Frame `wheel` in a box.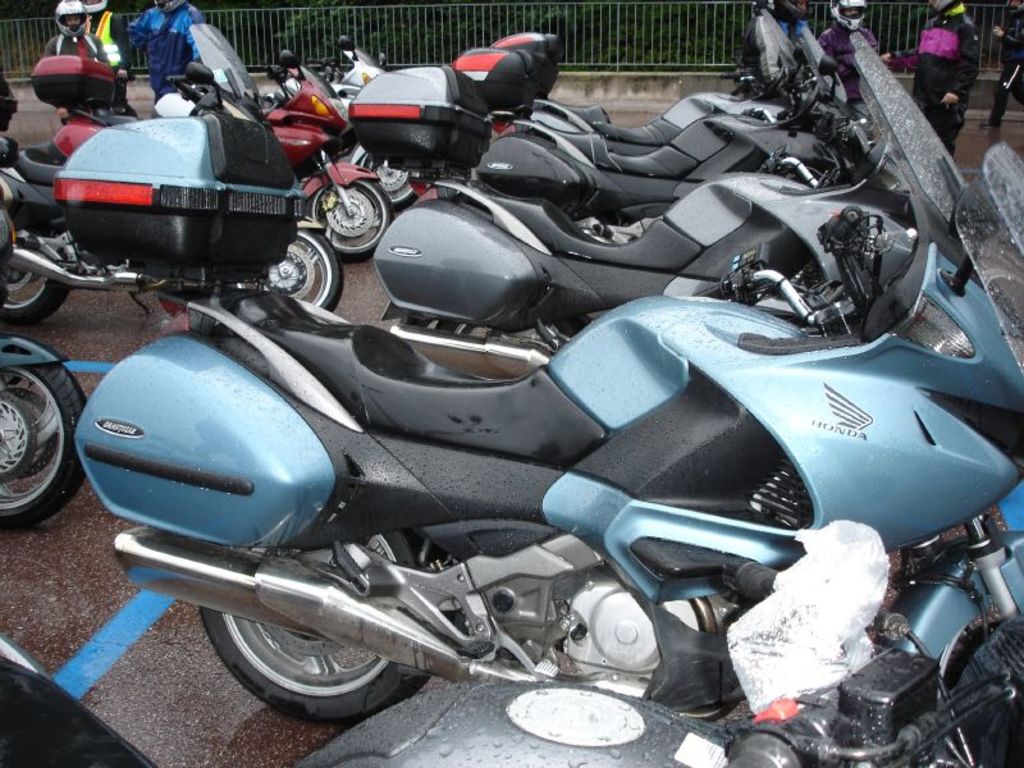
{"x1": 425, "y1": 319, "x2": 552, "y2": 346}.
